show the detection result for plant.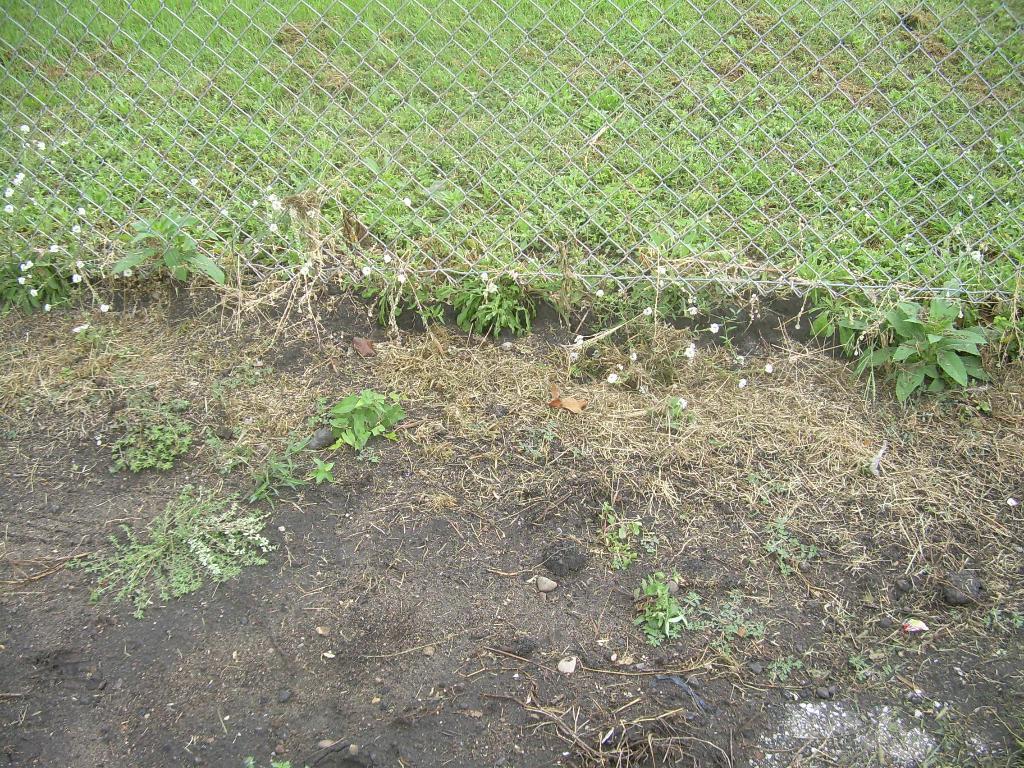
Rect(987, 598, 1023, 630).
